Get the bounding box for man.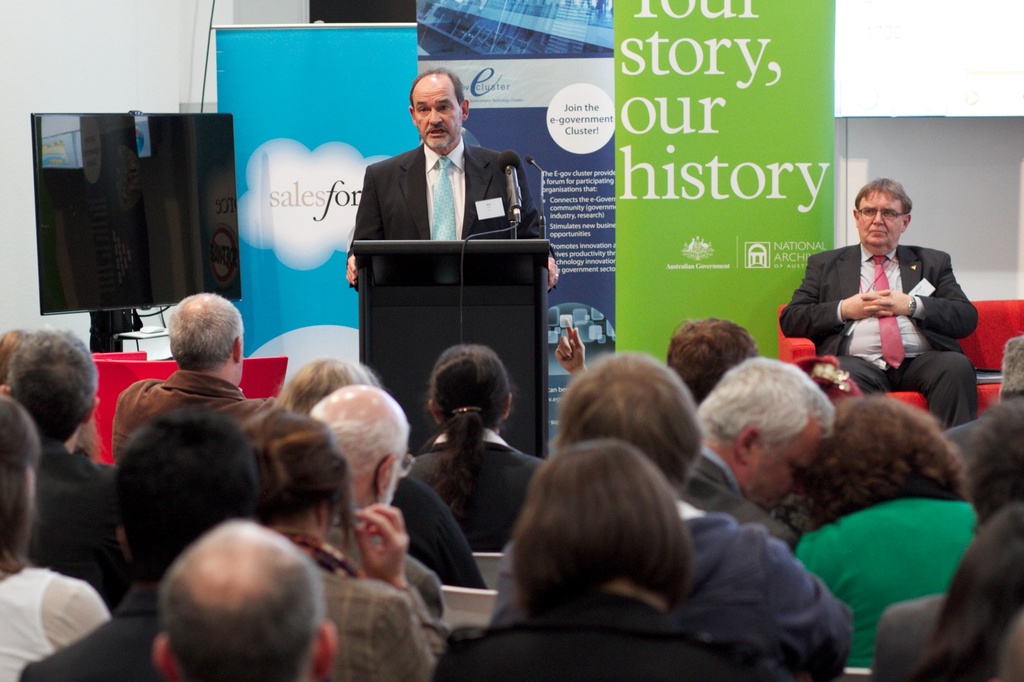
left=942, top=333, right=1023, bottom=460.
